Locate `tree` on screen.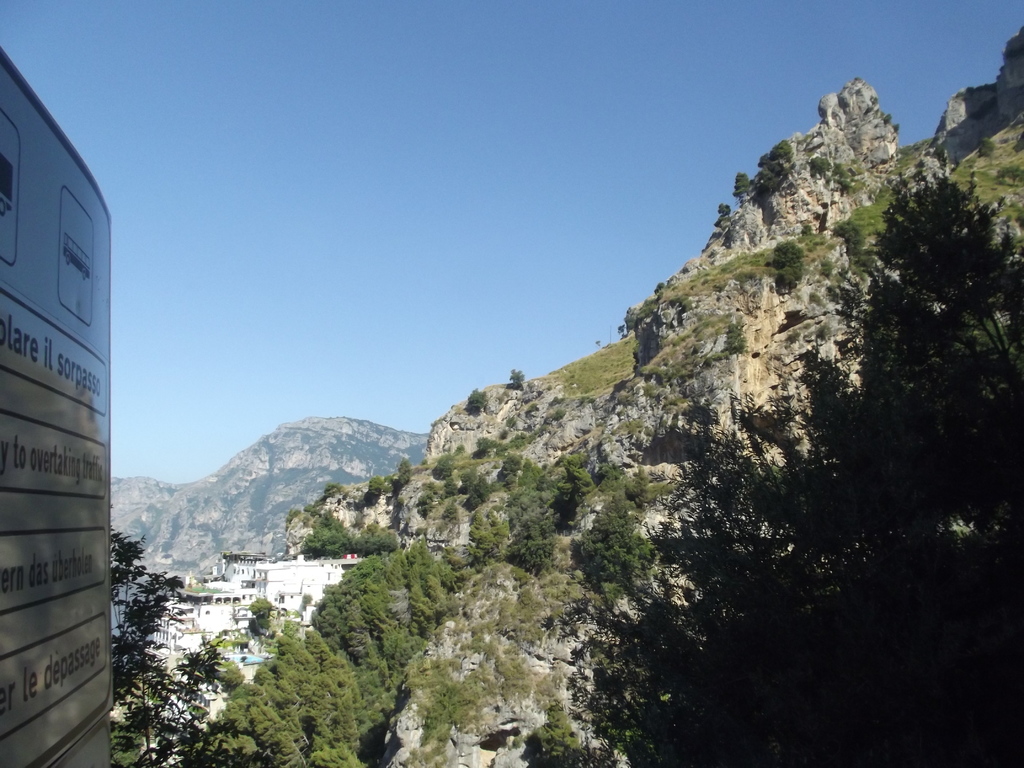
On screen at (113, 521, 223, 767).
